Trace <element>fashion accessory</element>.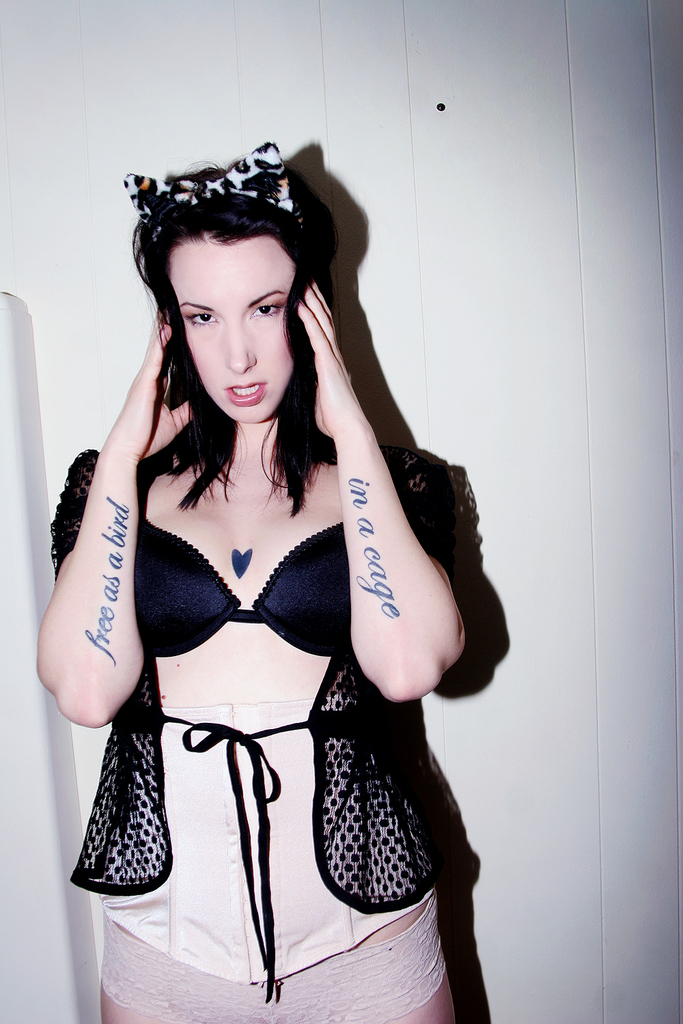
Traced to (184,451,284,587).
